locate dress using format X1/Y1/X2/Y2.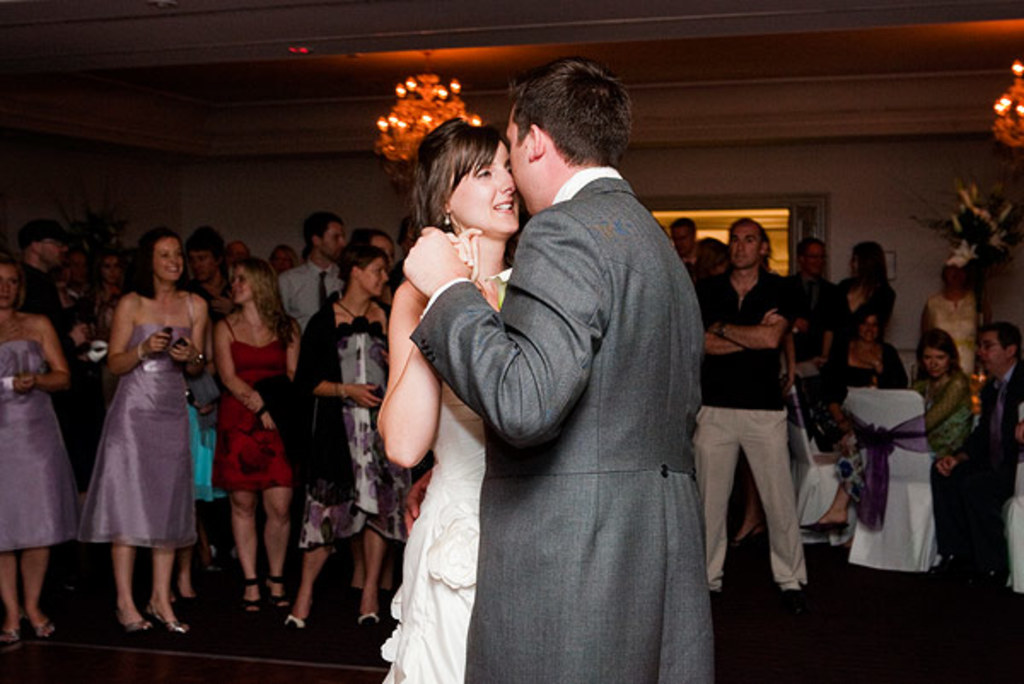
302/302/415/551.
